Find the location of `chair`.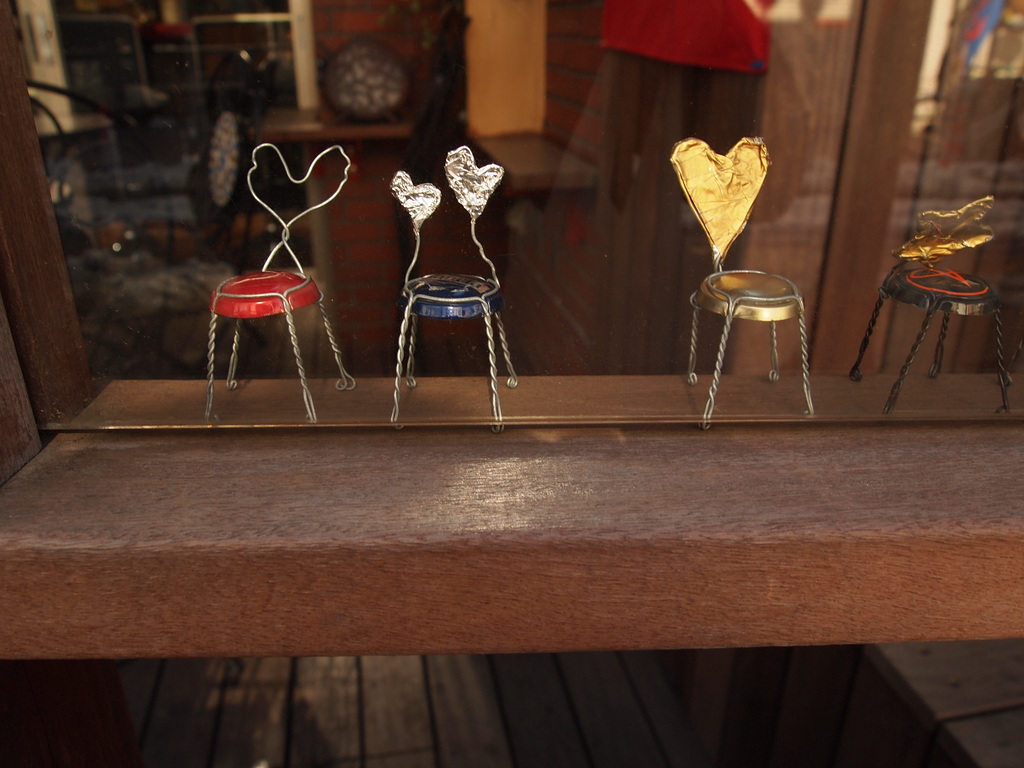
Location: 668:138:816:430.
